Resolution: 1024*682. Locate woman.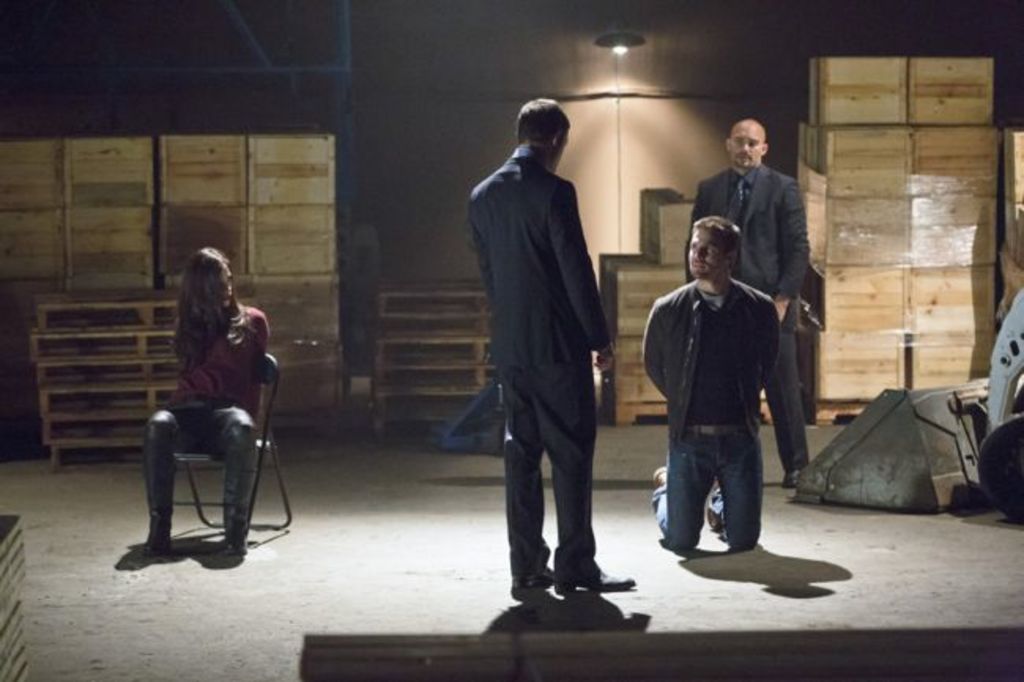
box=[143, 244, 274, 556].
